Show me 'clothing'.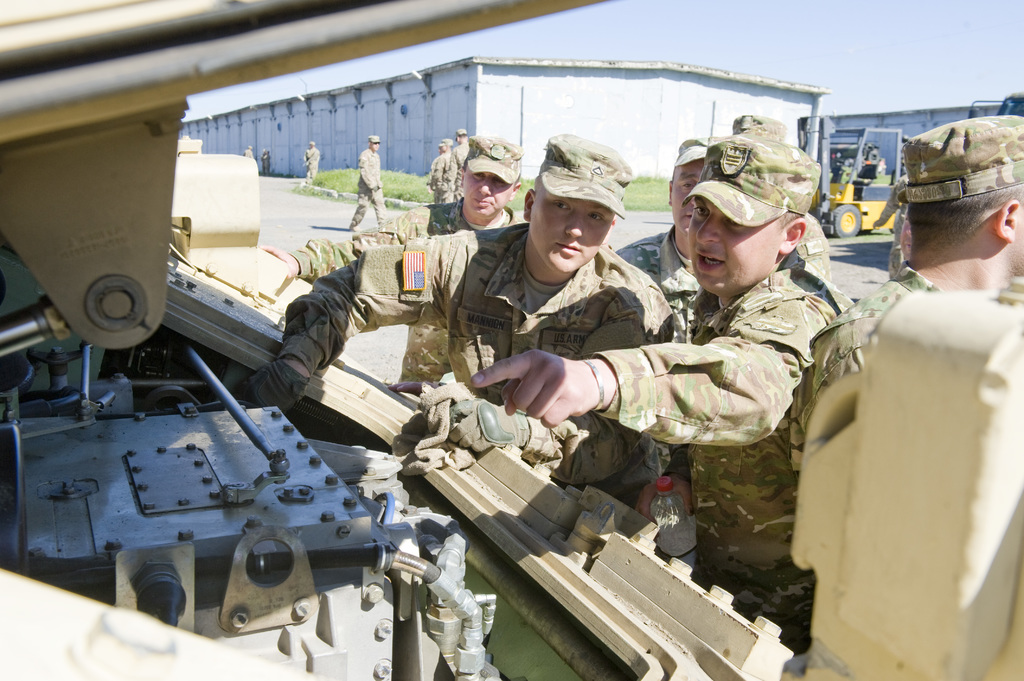
'clothing' is here: (left=275, top=223, right=684, bottom=508).
